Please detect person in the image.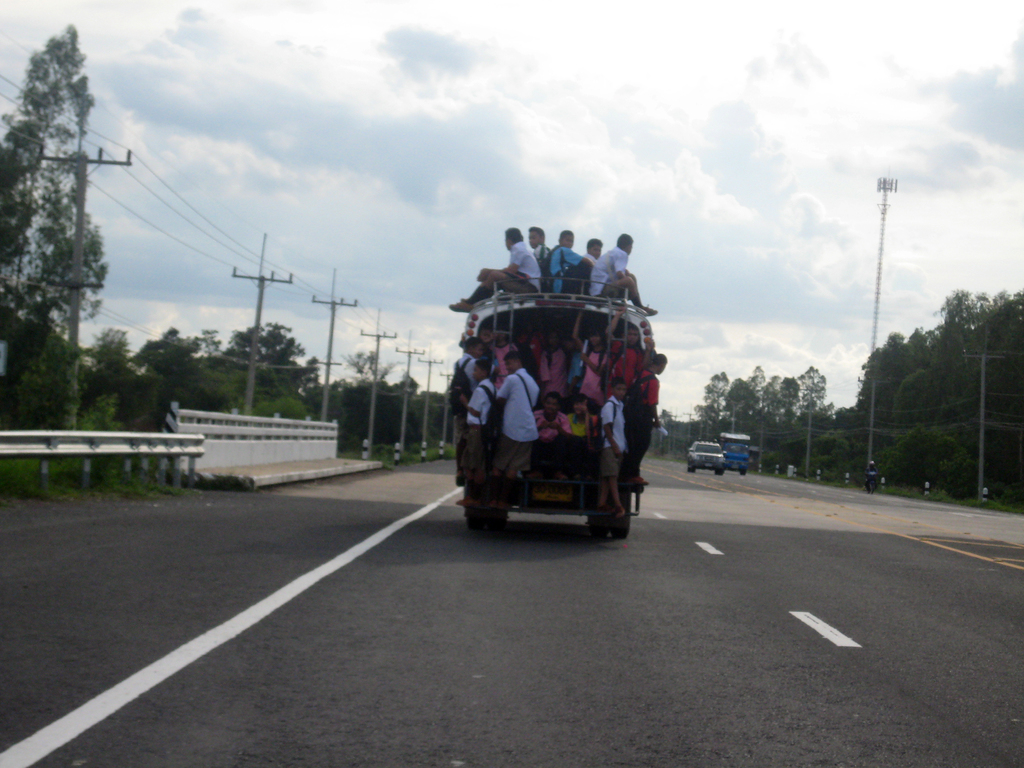
crop(525, 225, 552, 287).
